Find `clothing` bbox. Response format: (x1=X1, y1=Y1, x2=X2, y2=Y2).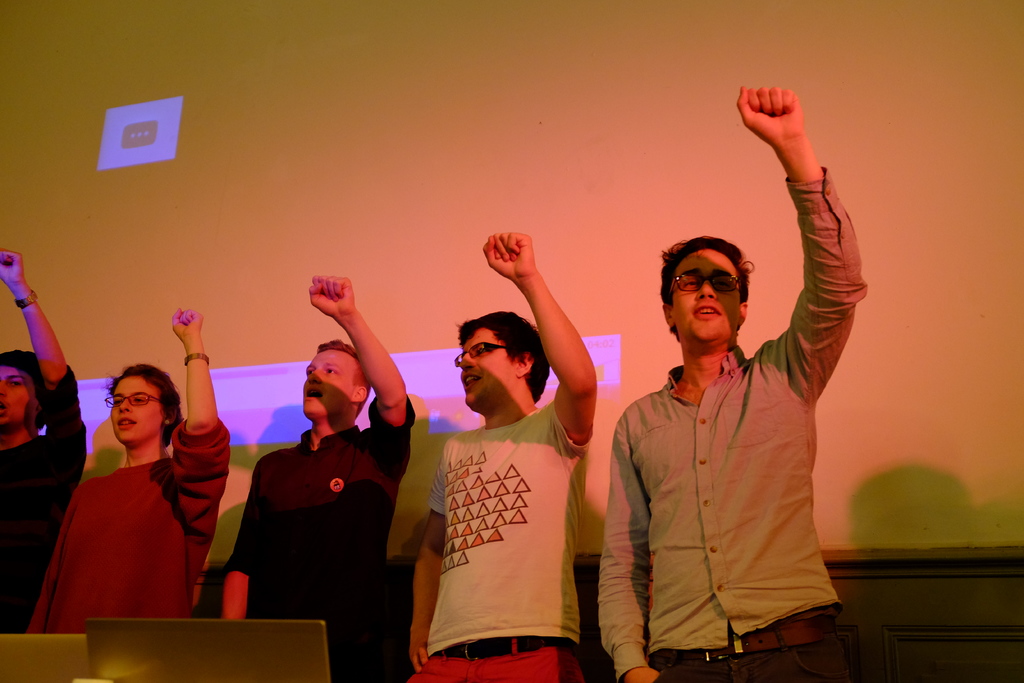
(x1=598, y1=184, x2=868, y2=682).
